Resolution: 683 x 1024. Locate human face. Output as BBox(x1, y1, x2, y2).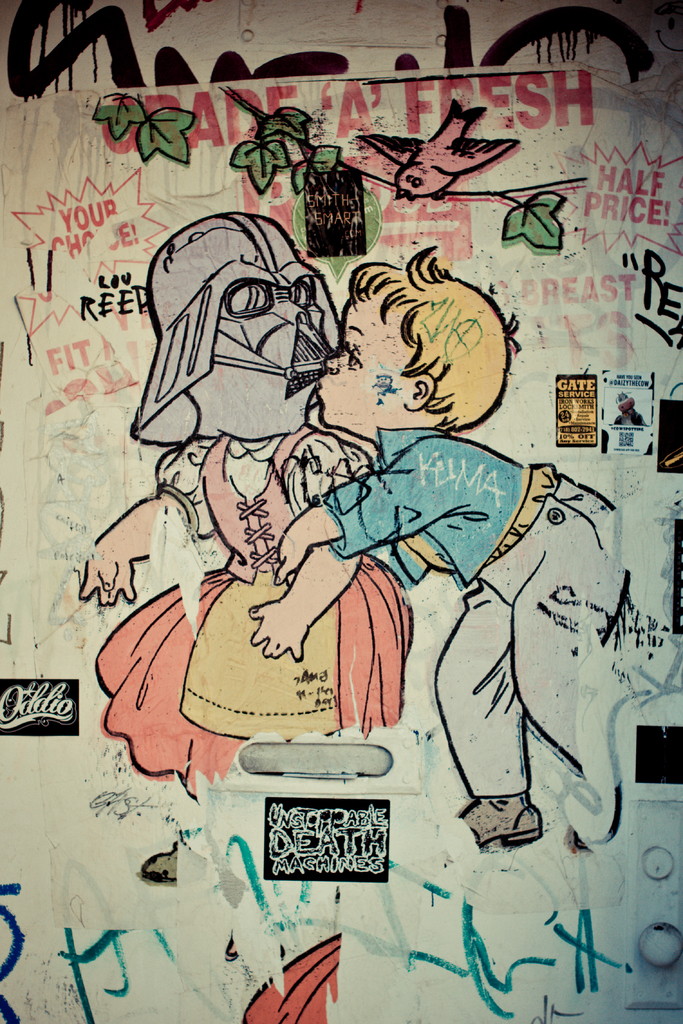
BBox(317, 292, 413, 428).
